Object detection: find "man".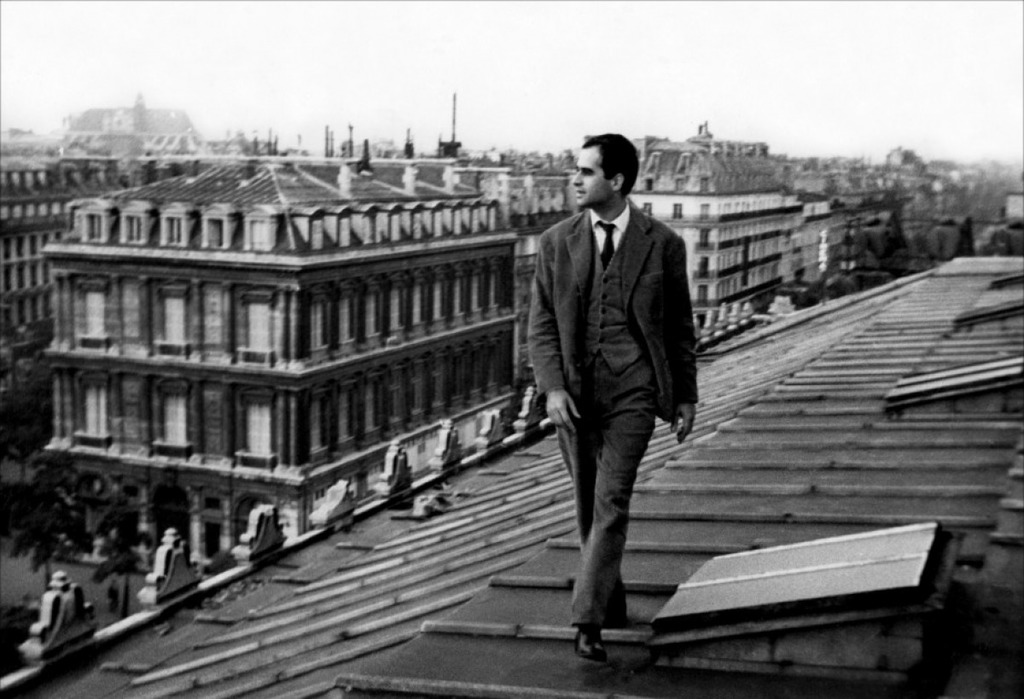
515/119/708/649.
